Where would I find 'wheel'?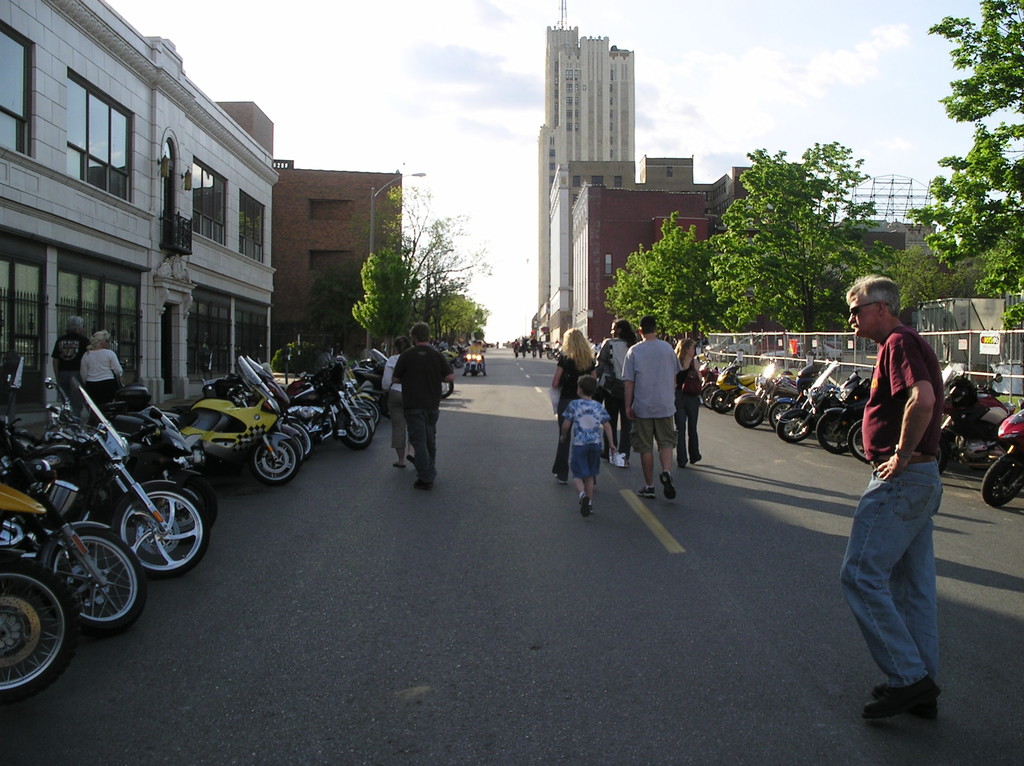
At 0, 565, 77, 690.
